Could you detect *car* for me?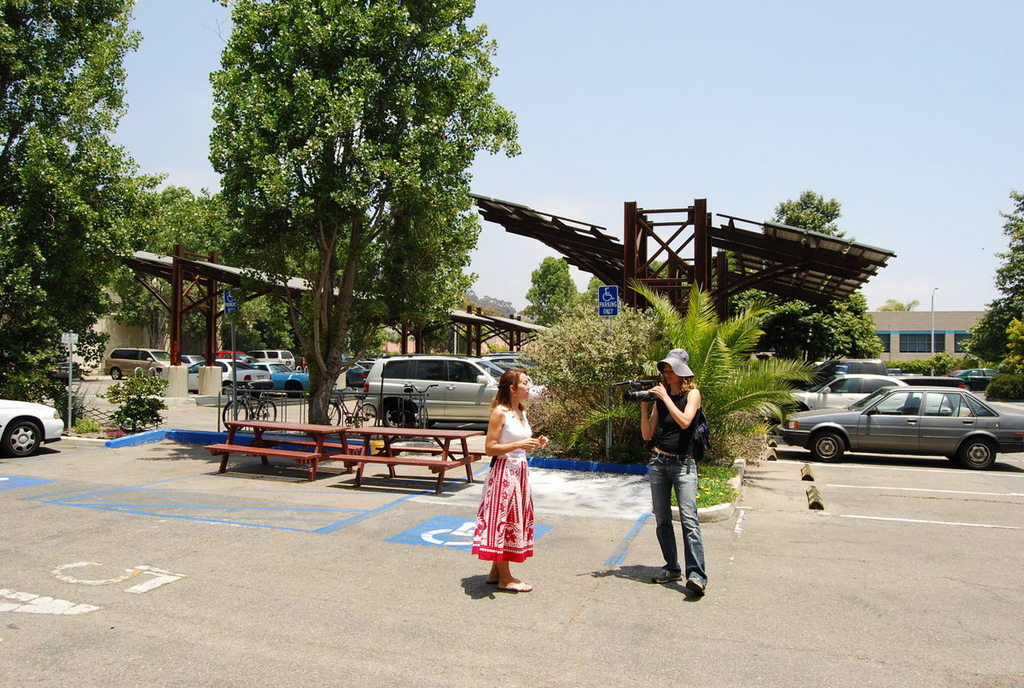
Detection result: 775, 372, 953, 415.
